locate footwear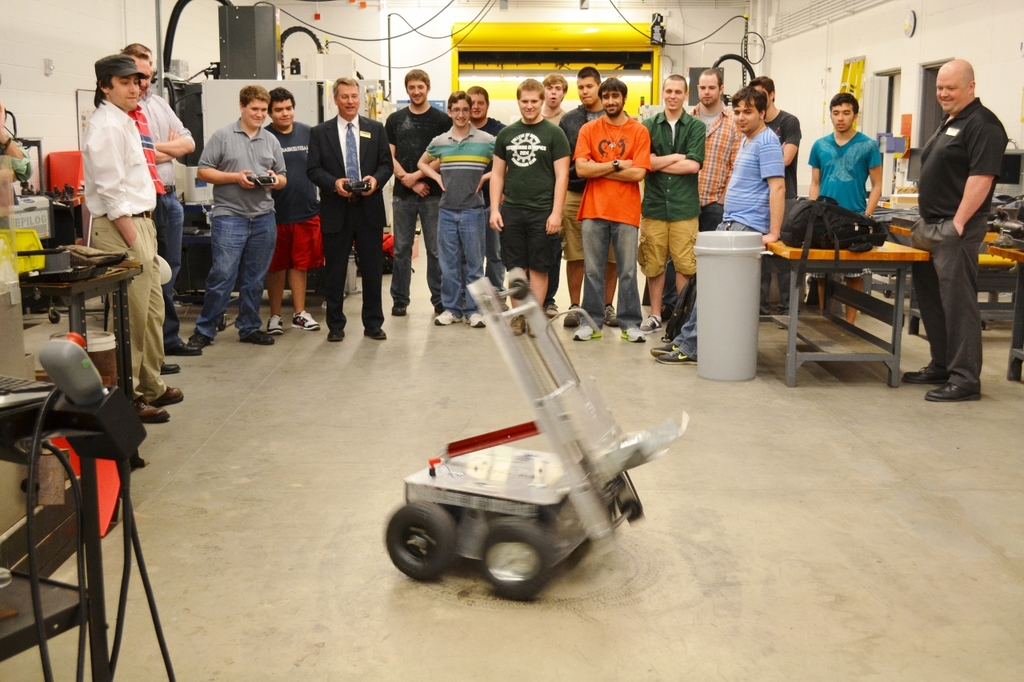
bbox=(332, 328, 346, 346)
